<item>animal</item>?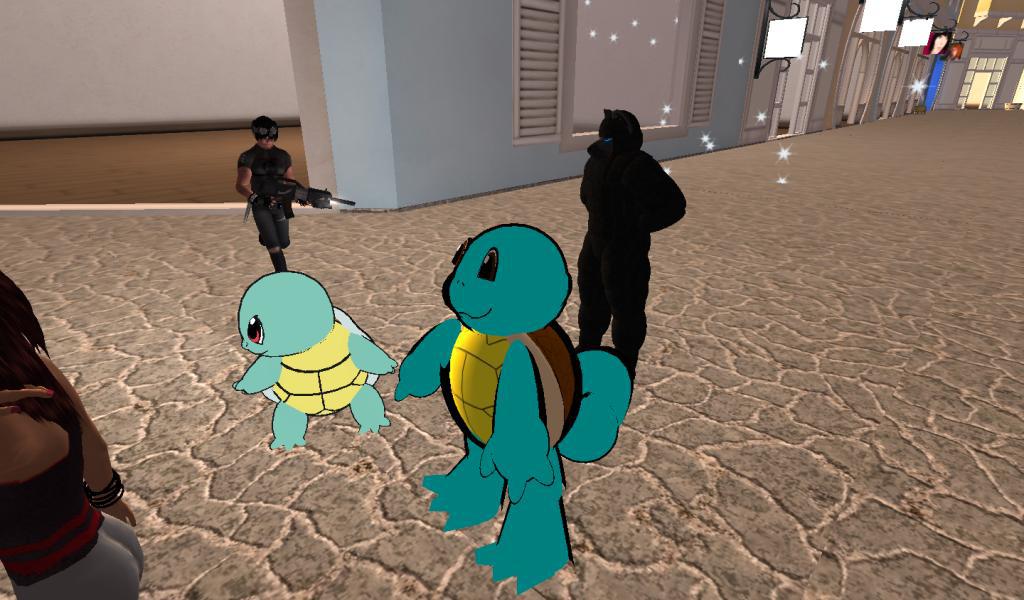
(left=233, top=274, right=398, bottom=450)
